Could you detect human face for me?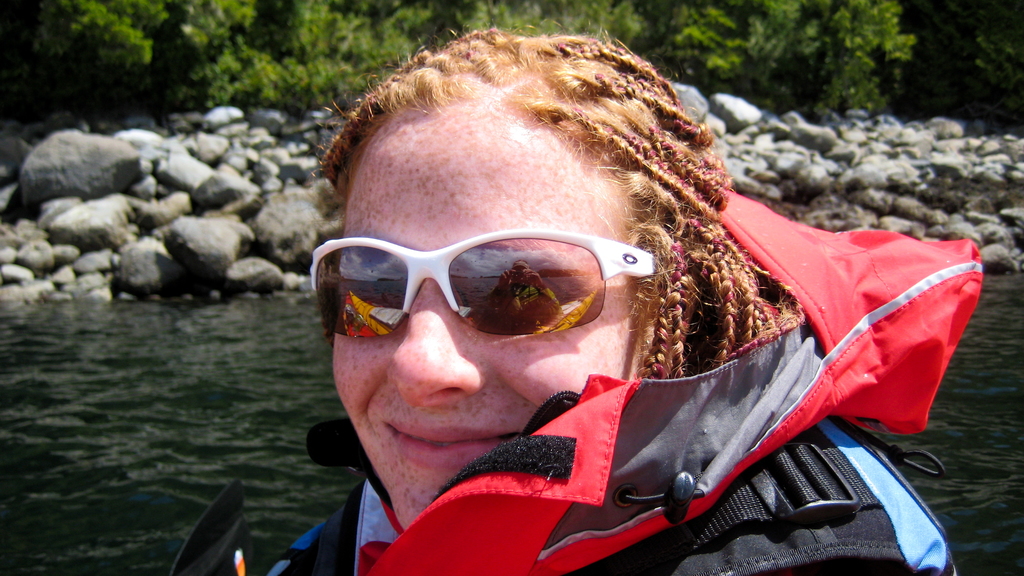
Detection result: region(330, 113, 642, 527).
